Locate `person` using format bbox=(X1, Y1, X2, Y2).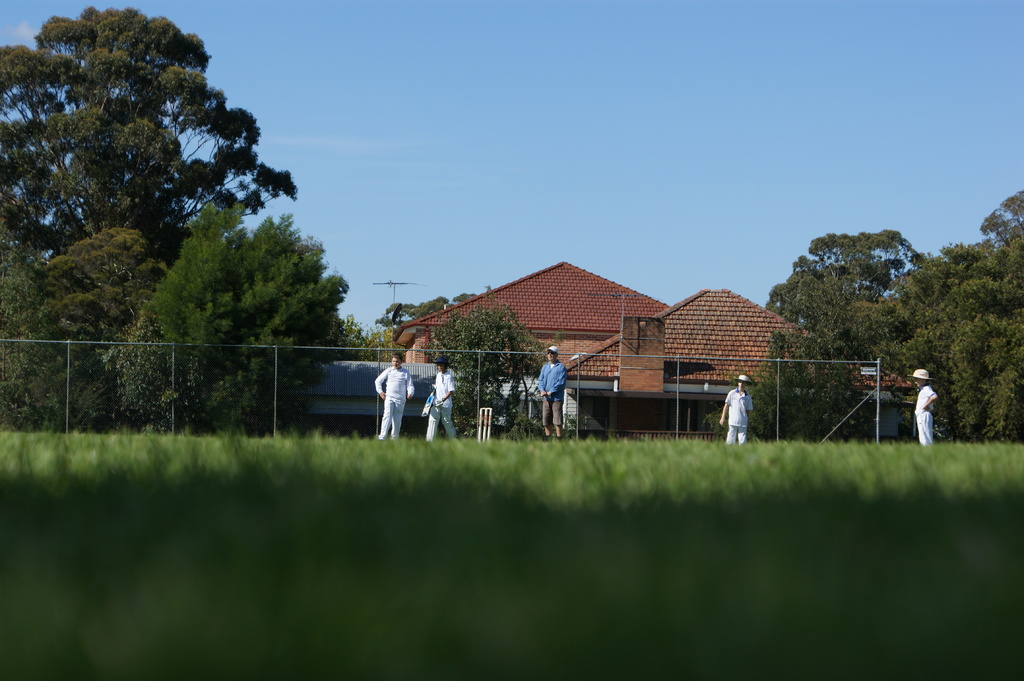
bbox=(536, 346, 566, 443).
